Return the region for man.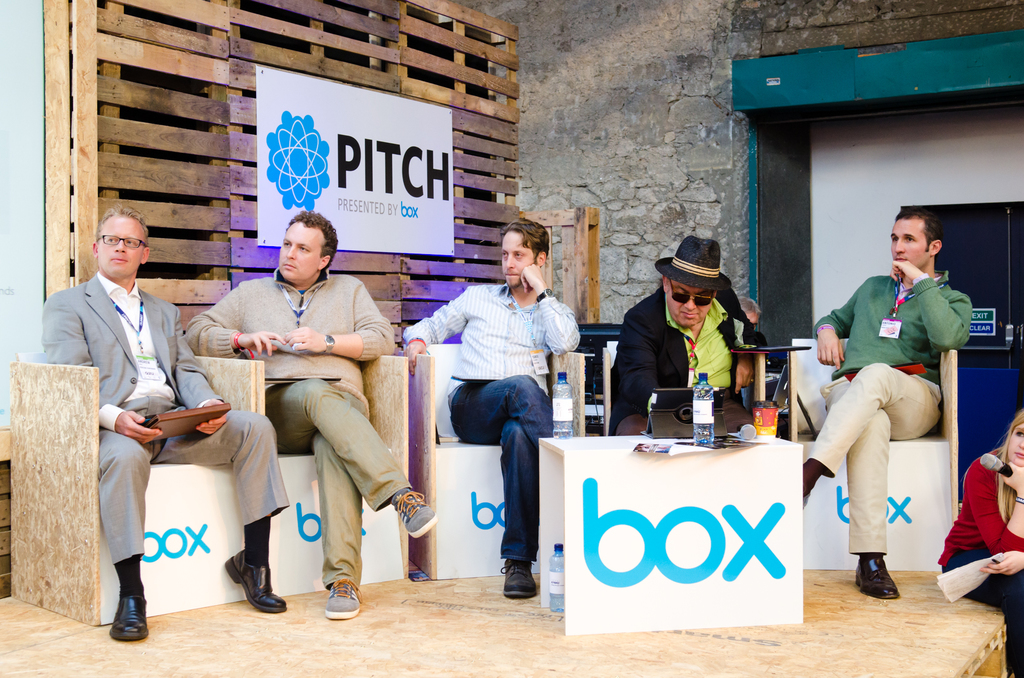
crop(799, 213, 973, 599).
